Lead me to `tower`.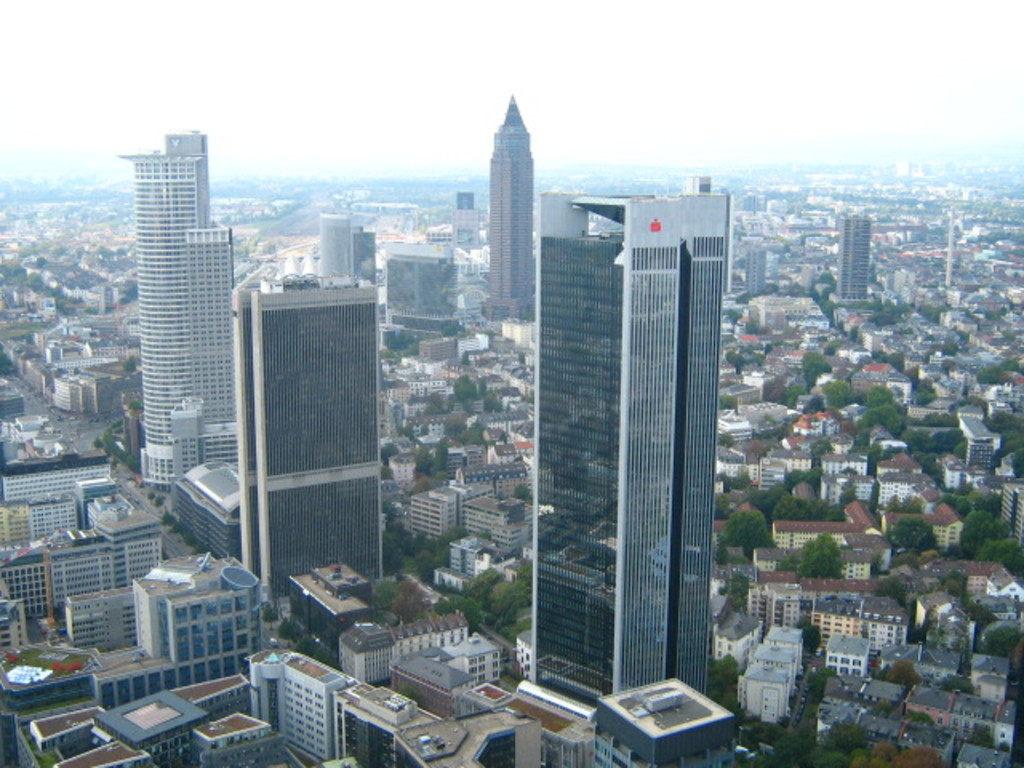
Lead to 480/91/544/330.
